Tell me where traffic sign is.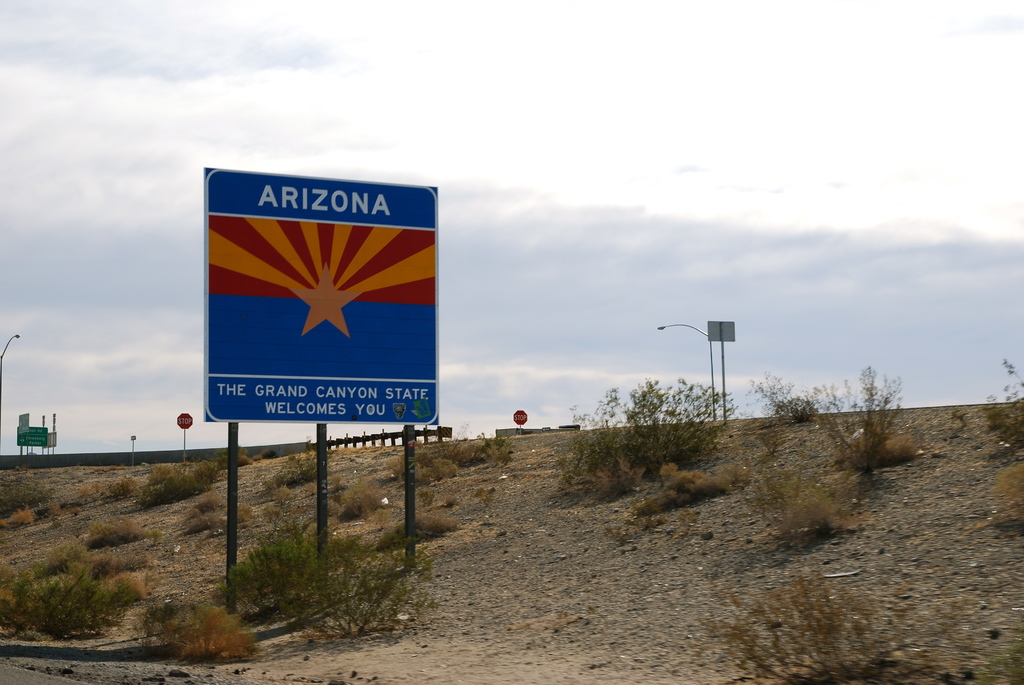
traffic sign is at select_region(175, 411, 193, 429).
